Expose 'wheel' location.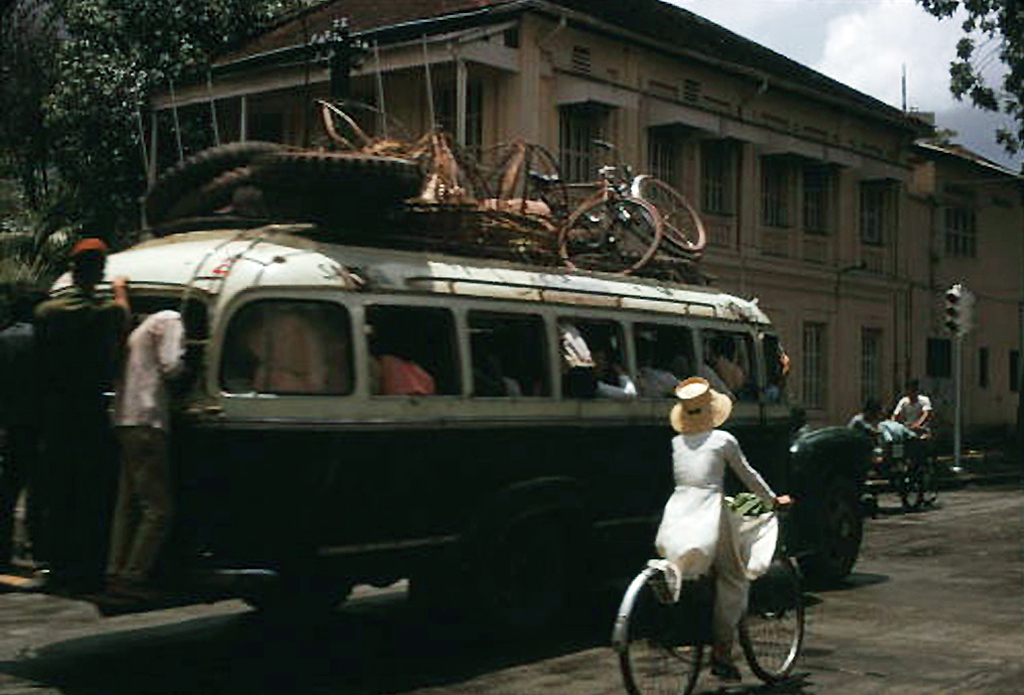
Exposed at 740:552:804:681.
